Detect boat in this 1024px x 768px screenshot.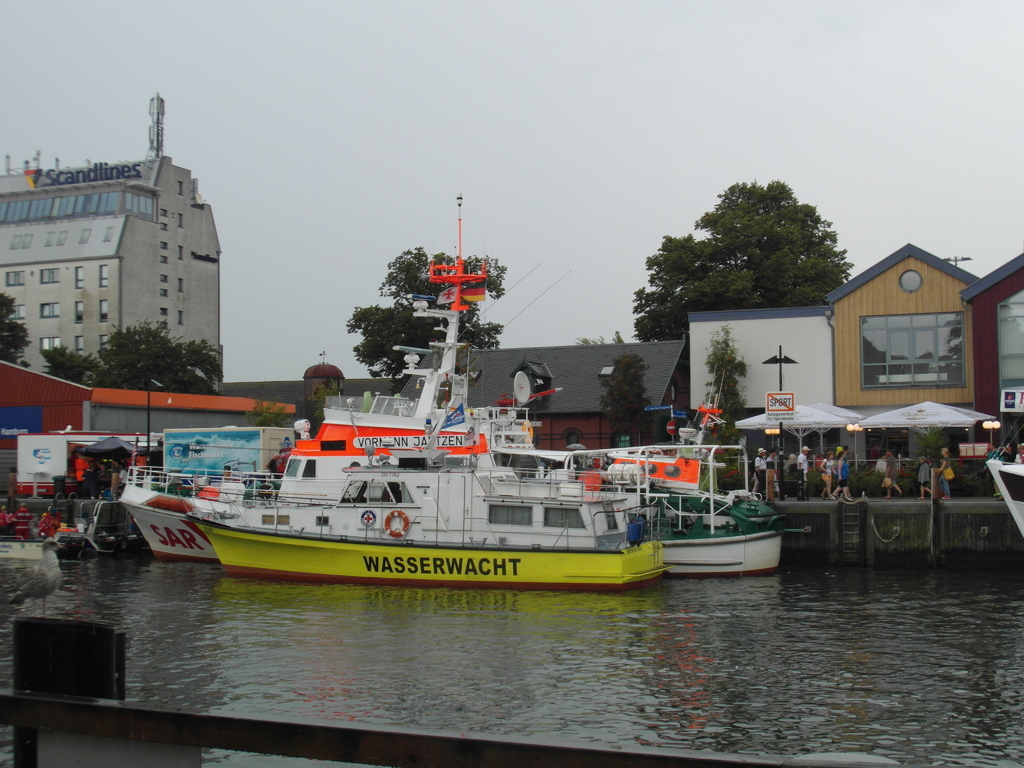
Detection: Rect(10, 497, 134, 570).
